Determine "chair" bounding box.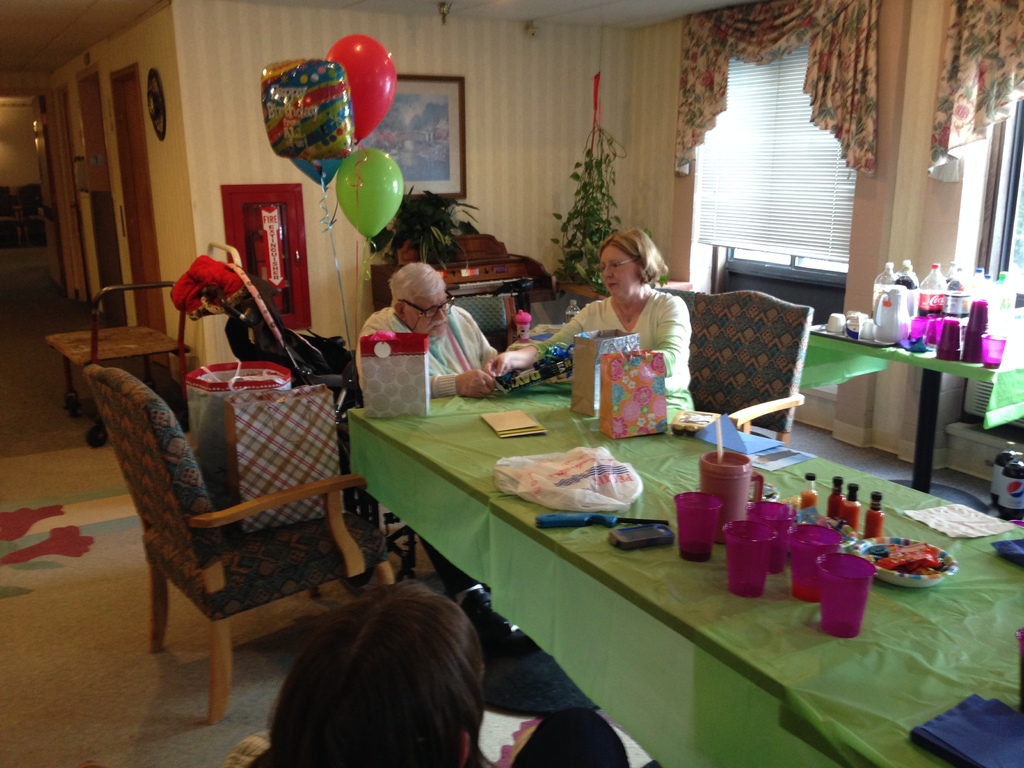
Determined: crop(87, 331, 381, 698).
